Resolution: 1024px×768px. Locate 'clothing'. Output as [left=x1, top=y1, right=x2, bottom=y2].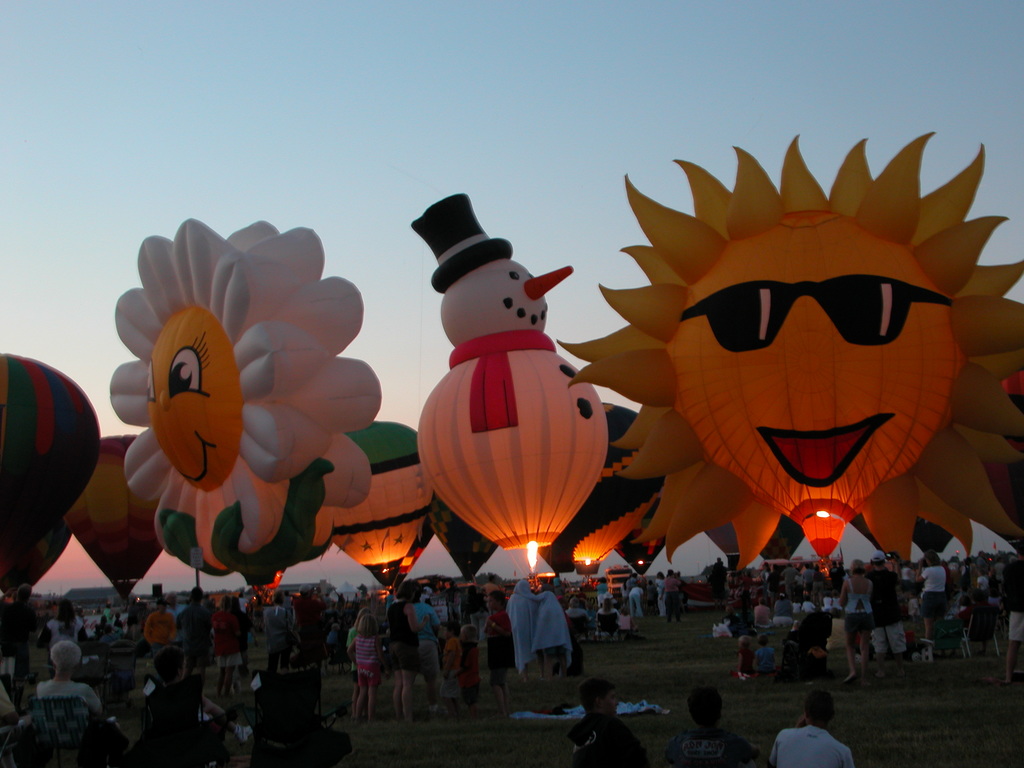
[left=653, top=575, right=667, bottom=614].
